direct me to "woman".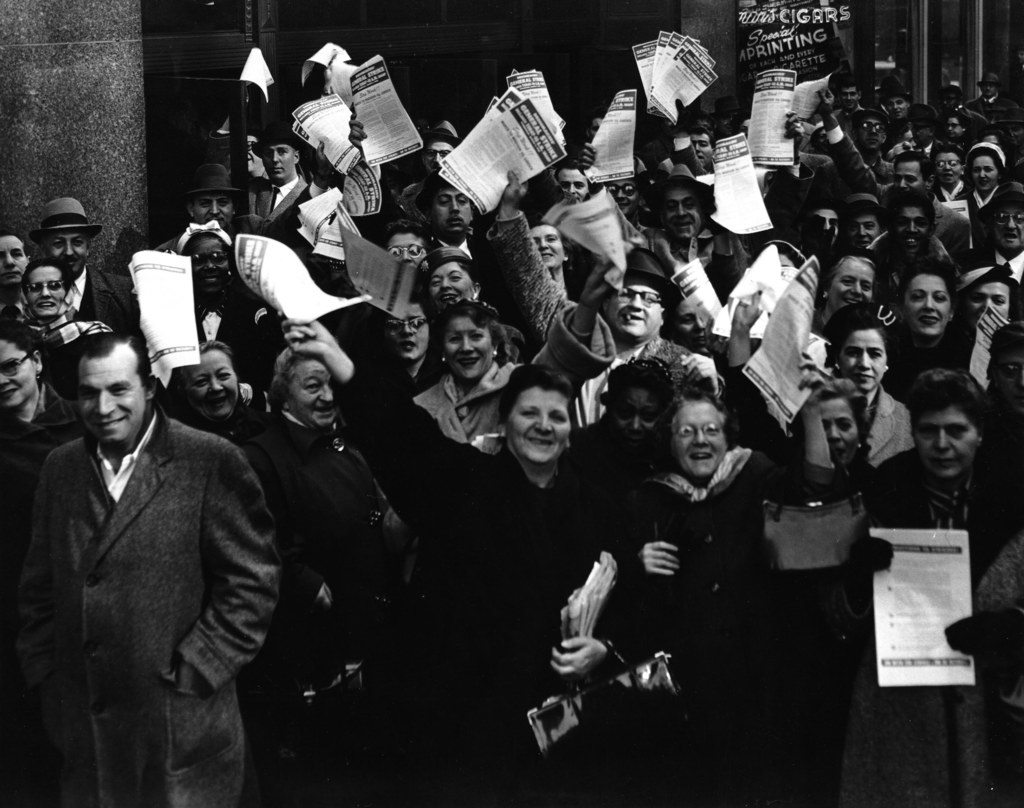
Direction: 167, 340, 246, 441.
